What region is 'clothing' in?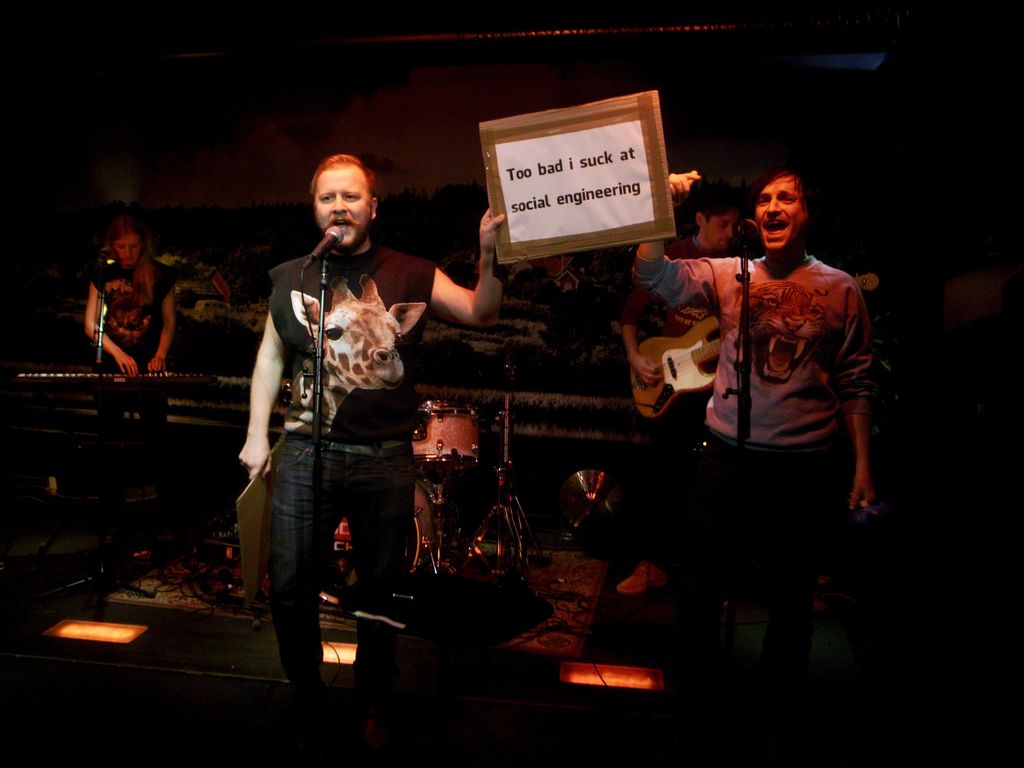
crop(89, 245, 173, 450).
